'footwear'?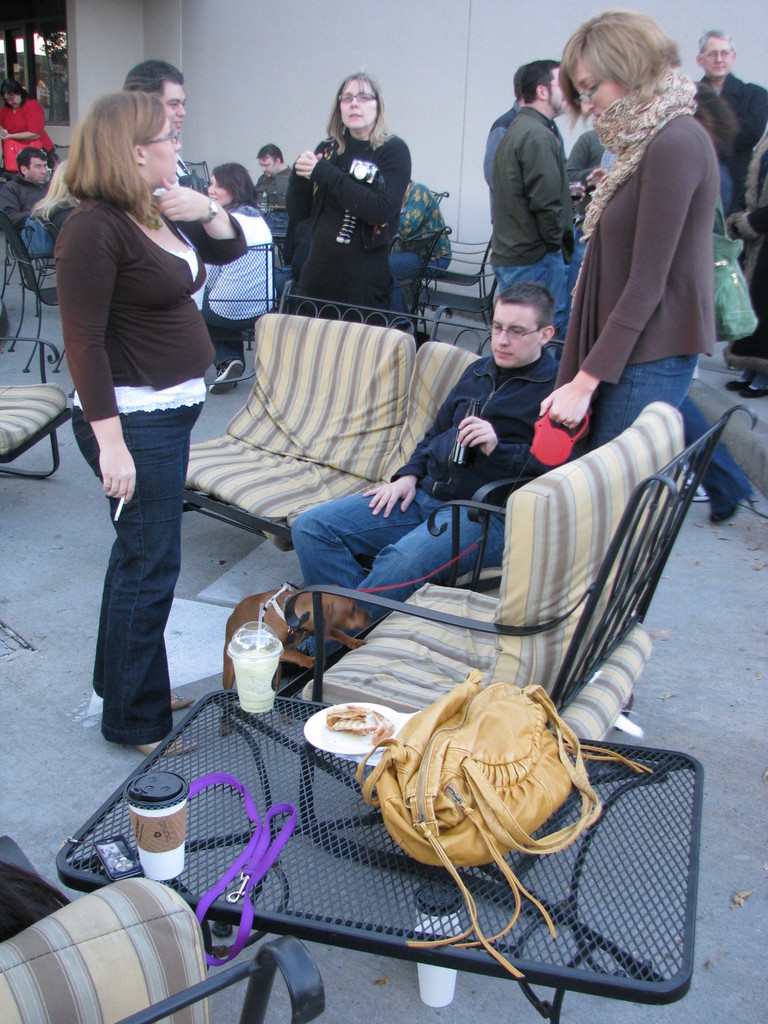
<bbox>167, 693, 193, 706</bbox>
